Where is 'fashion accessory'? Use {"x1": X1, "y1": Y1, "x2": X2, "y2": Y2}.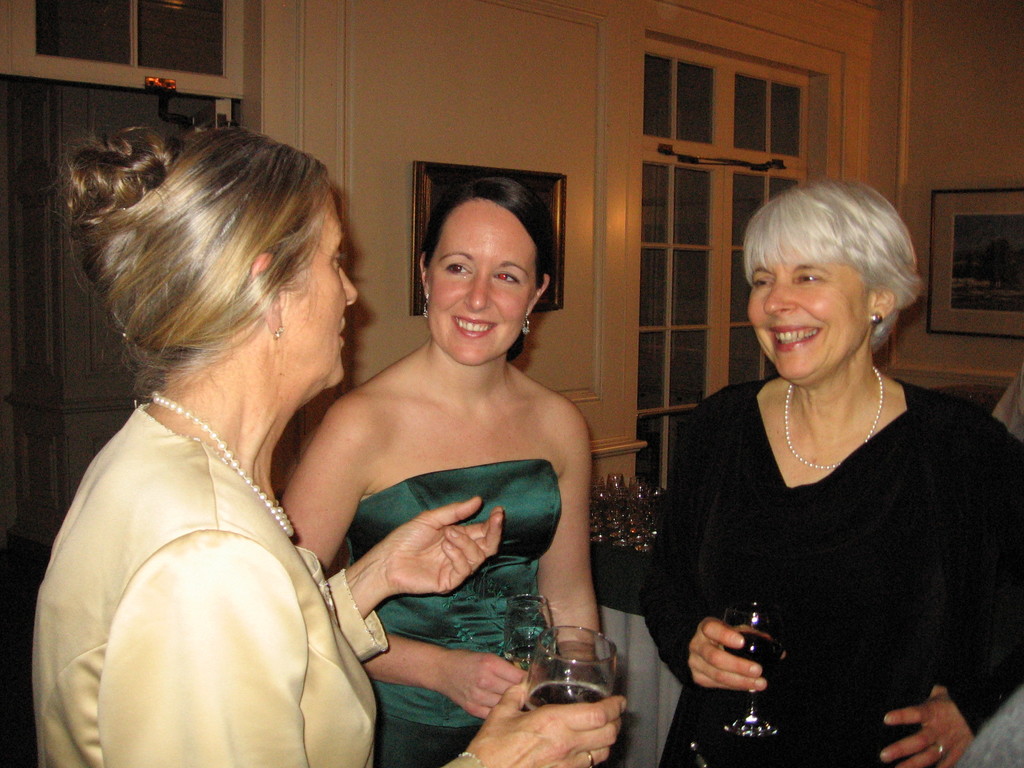
{"x1": 455, "y1": 746, "x2": 487, "y2": 767}.
